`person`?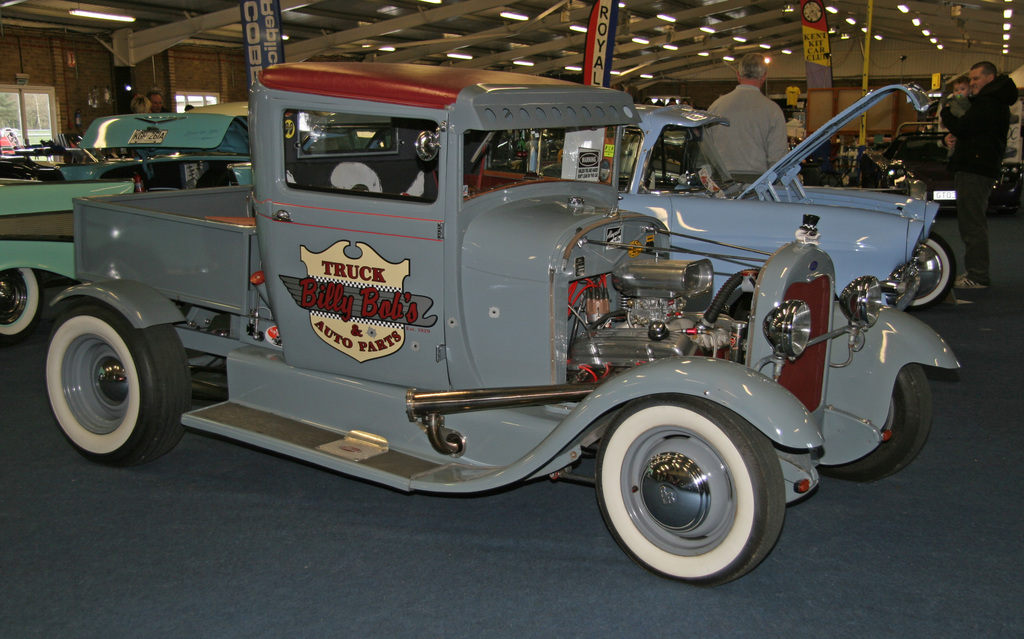
x1=937 y1=61 x2=1018 y2=296
